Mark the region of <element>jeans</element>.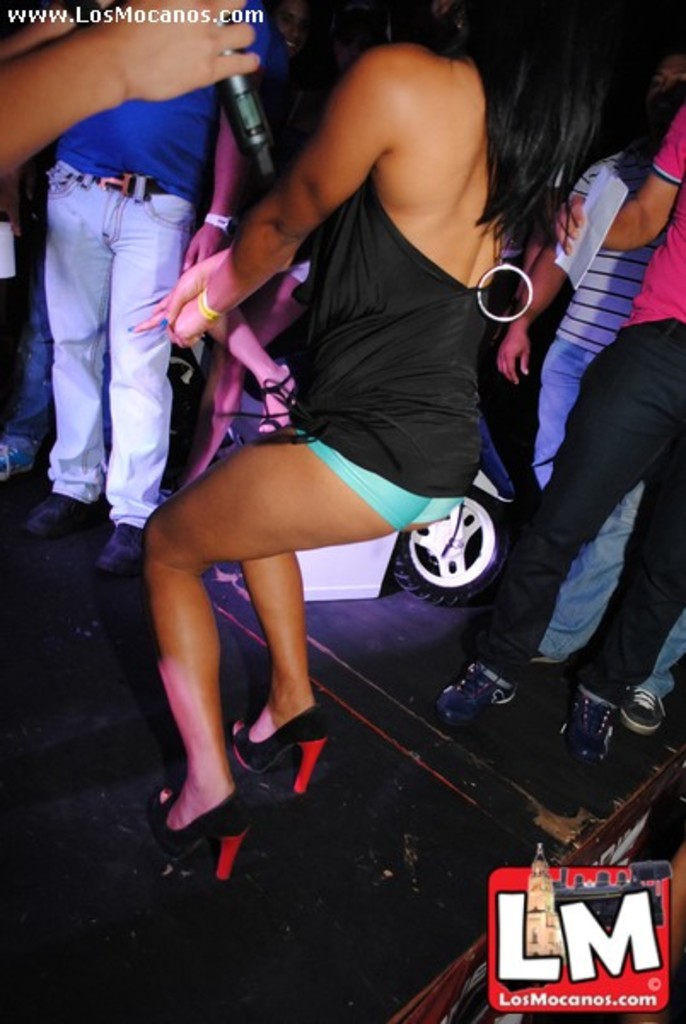
Region: 466/319/684/708.
